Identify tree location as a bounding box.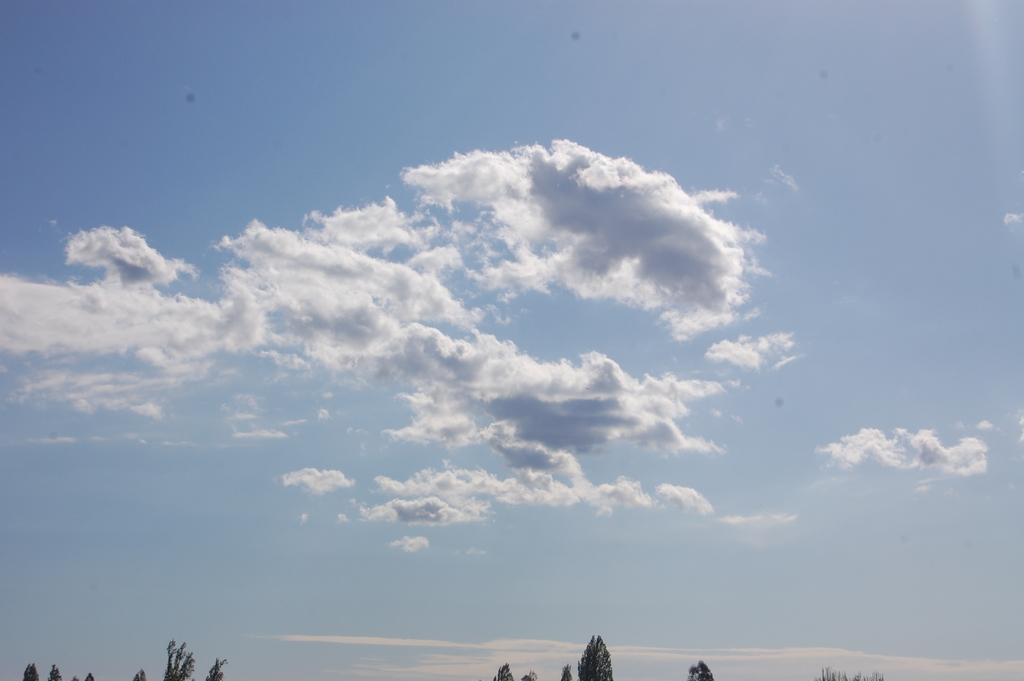
<region>572, 629, 616, 680</region>.
